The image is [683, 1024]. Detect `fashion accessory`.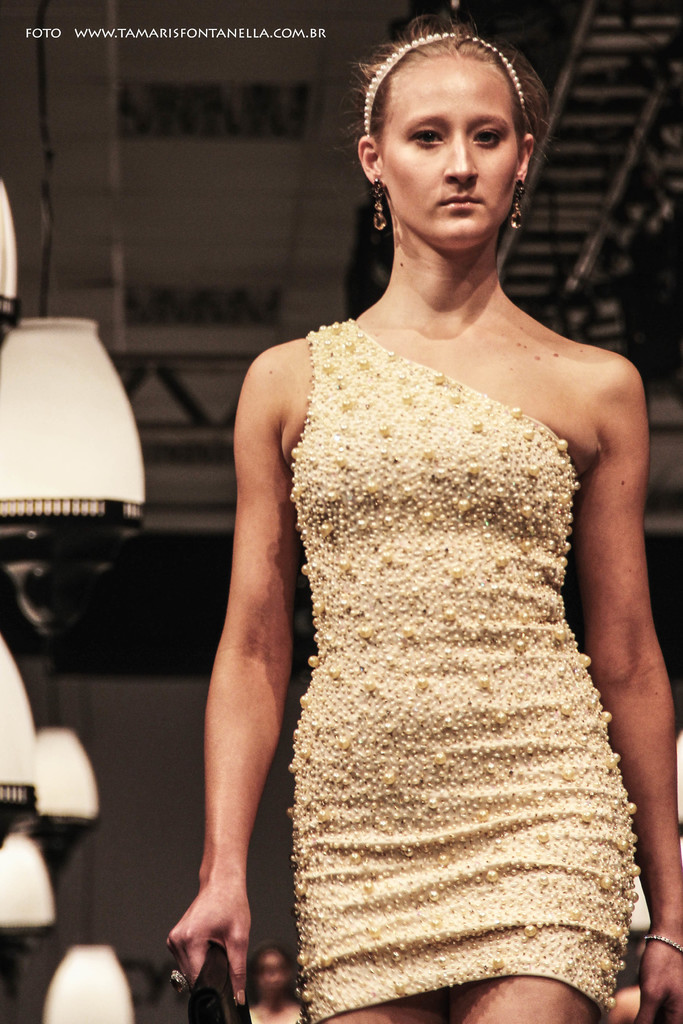
Detection: select_region(363, 28, 531, 132).
